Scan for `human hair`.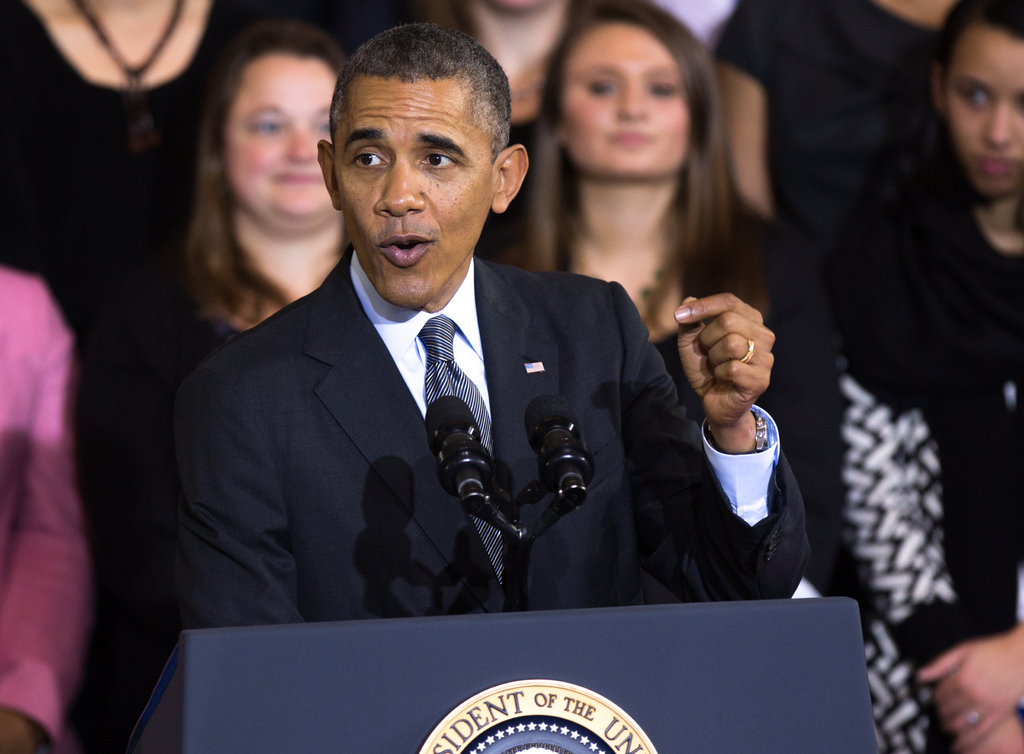
Scan result: x1=166, y1=17, x2=318, y2=321.
